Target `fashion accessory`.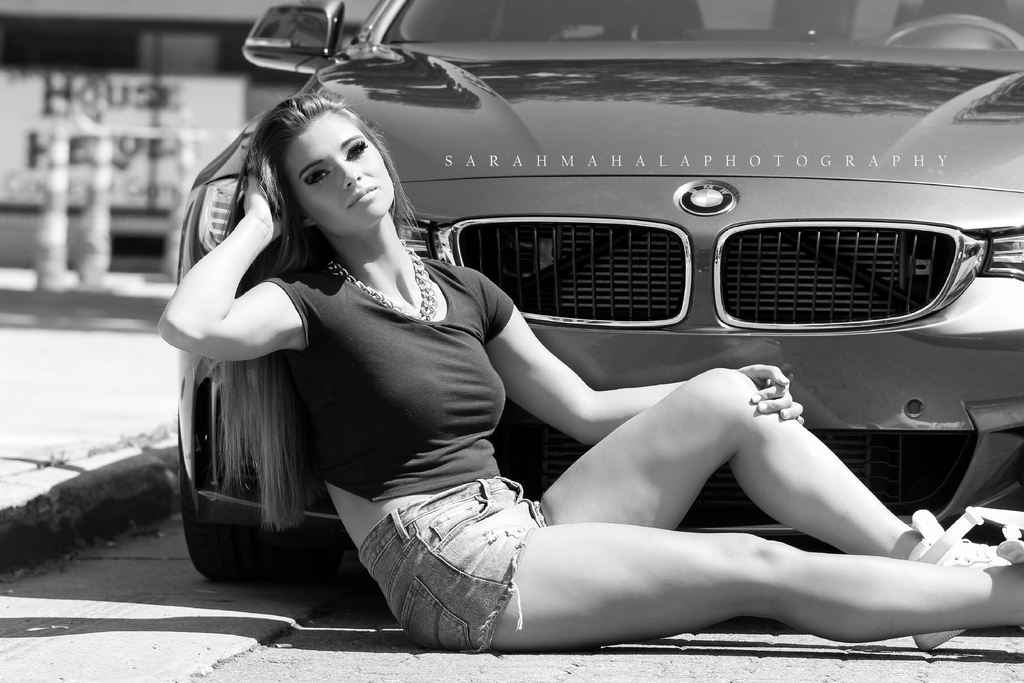
Target region: 909 498 1023 652.
